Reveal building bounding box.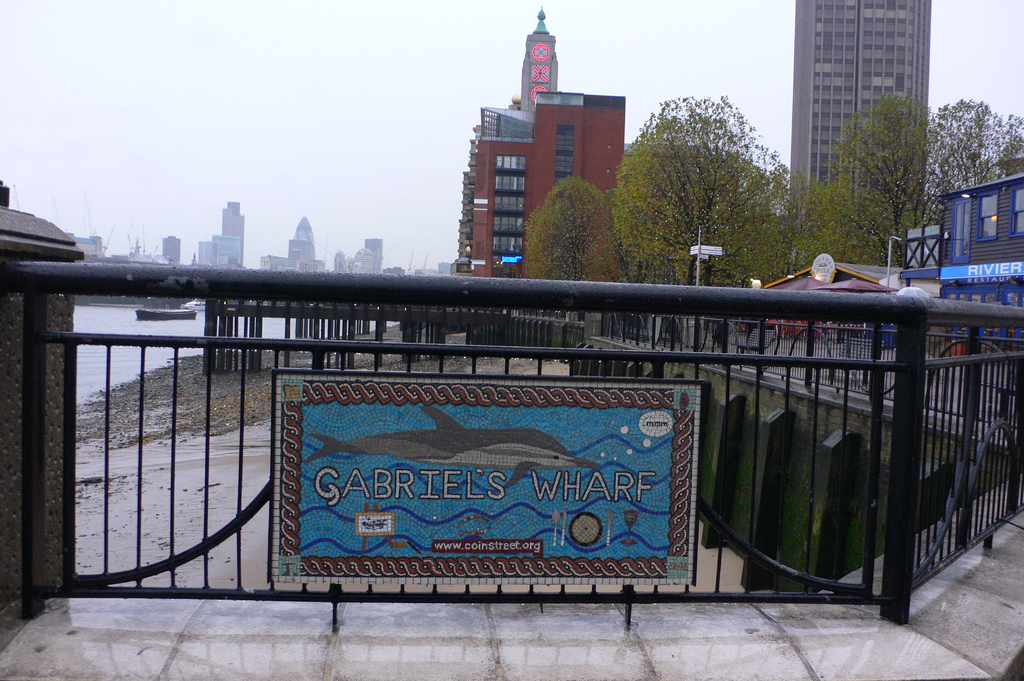
Revealed: [left=199, top=200, right=244, bottom=266].
